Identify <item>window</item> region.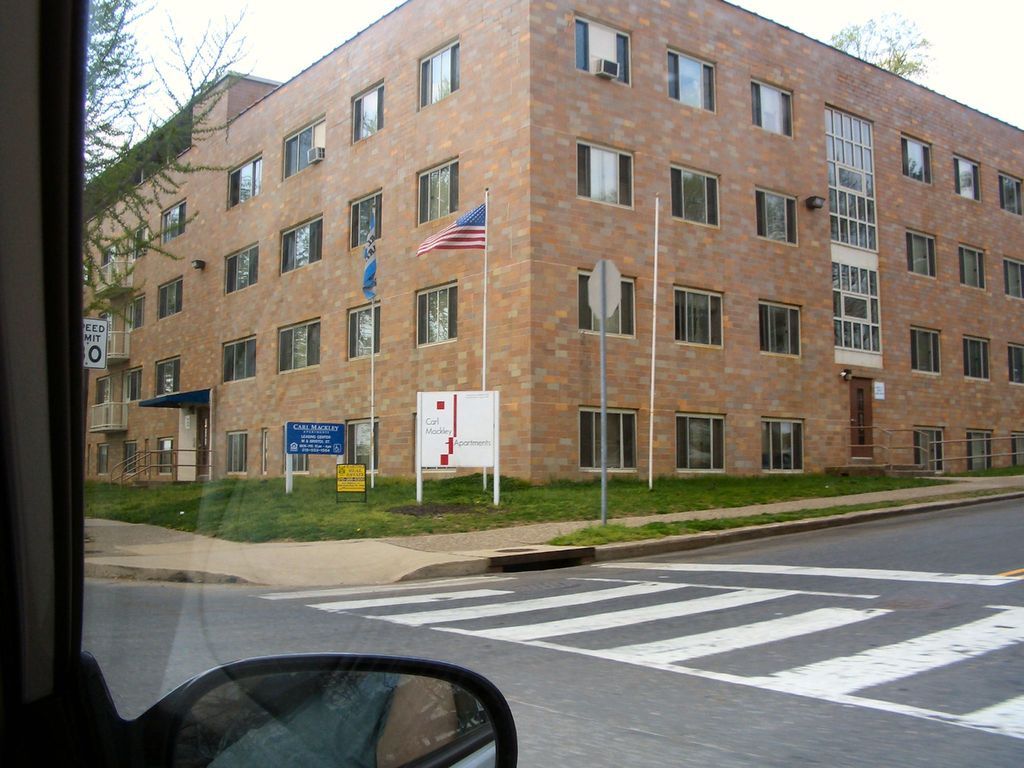
Region: 350, 299, 382, 362.
